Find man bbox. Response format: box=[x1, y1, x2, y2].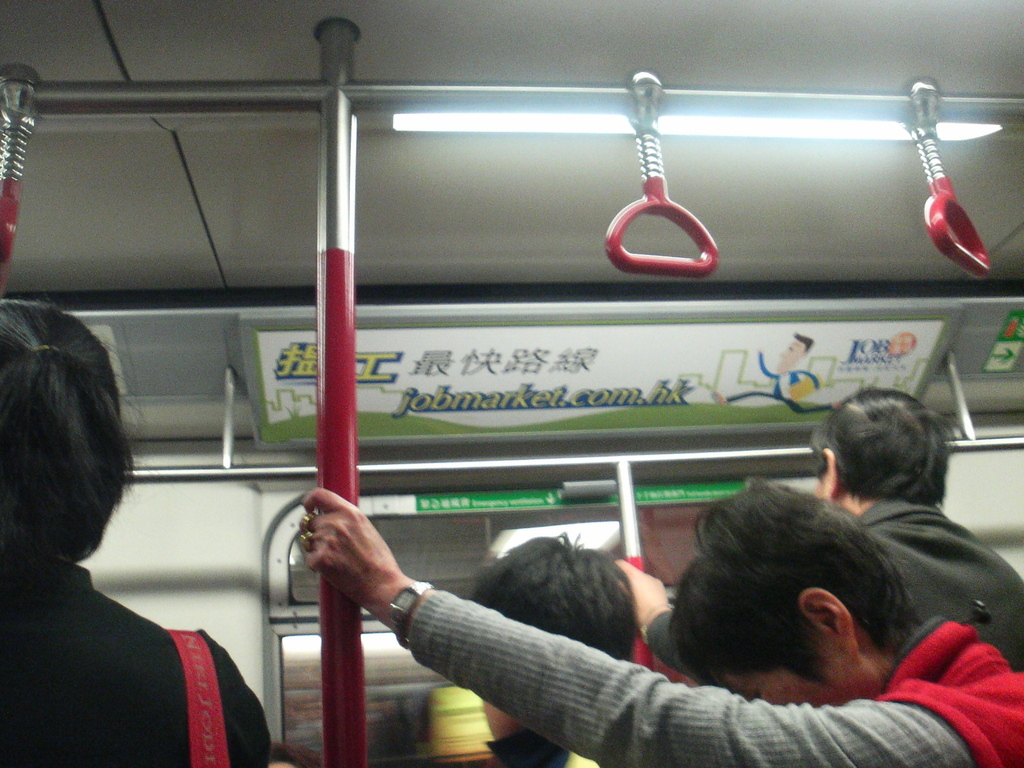
box=[614, 380, 1023, 700].
